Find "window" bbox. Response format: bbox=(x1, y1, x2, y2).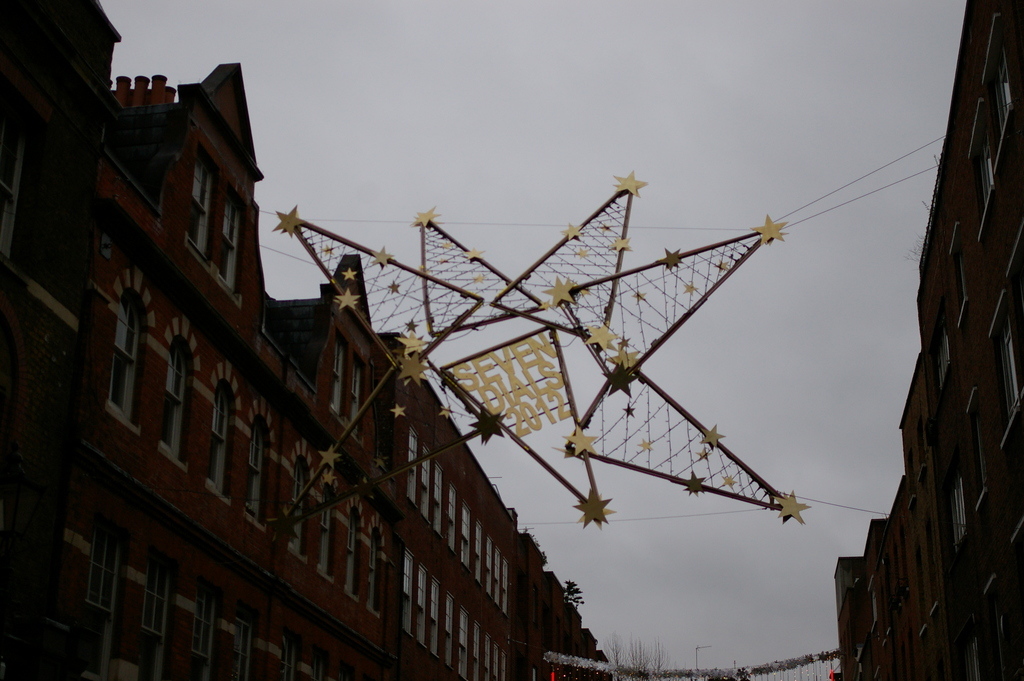
bbox=(476, 516, 485, 587).
